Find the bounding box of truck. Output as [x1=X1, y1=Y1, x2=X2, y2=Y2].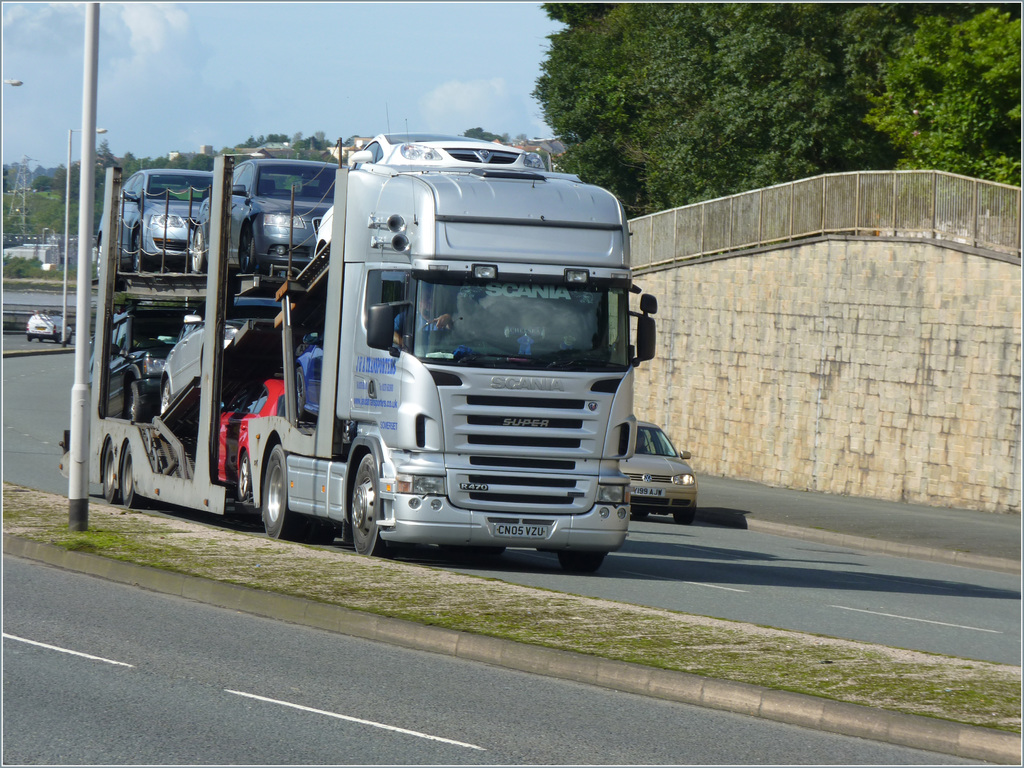
[x1=95, y1=147, x2=684, y2=578].
